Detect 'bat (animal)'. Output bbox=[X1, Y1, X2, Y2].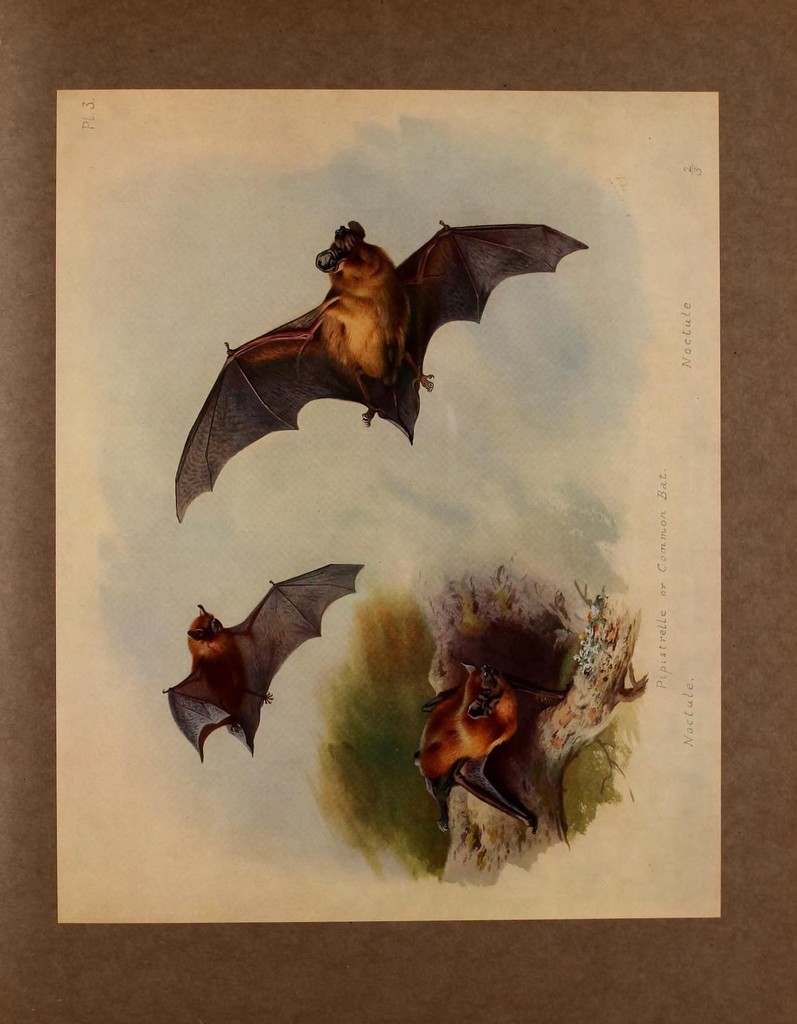
bbox=[174, 212, 588, 528].
